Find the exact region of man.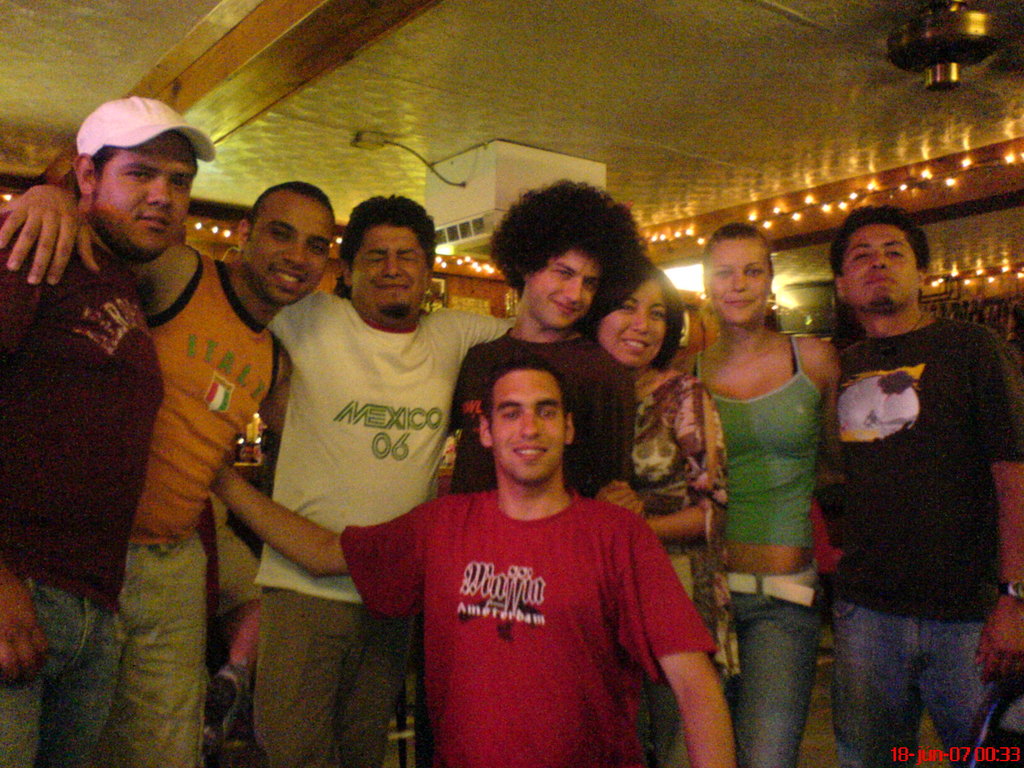
Exact region: box(0, 178, 337, 767).
